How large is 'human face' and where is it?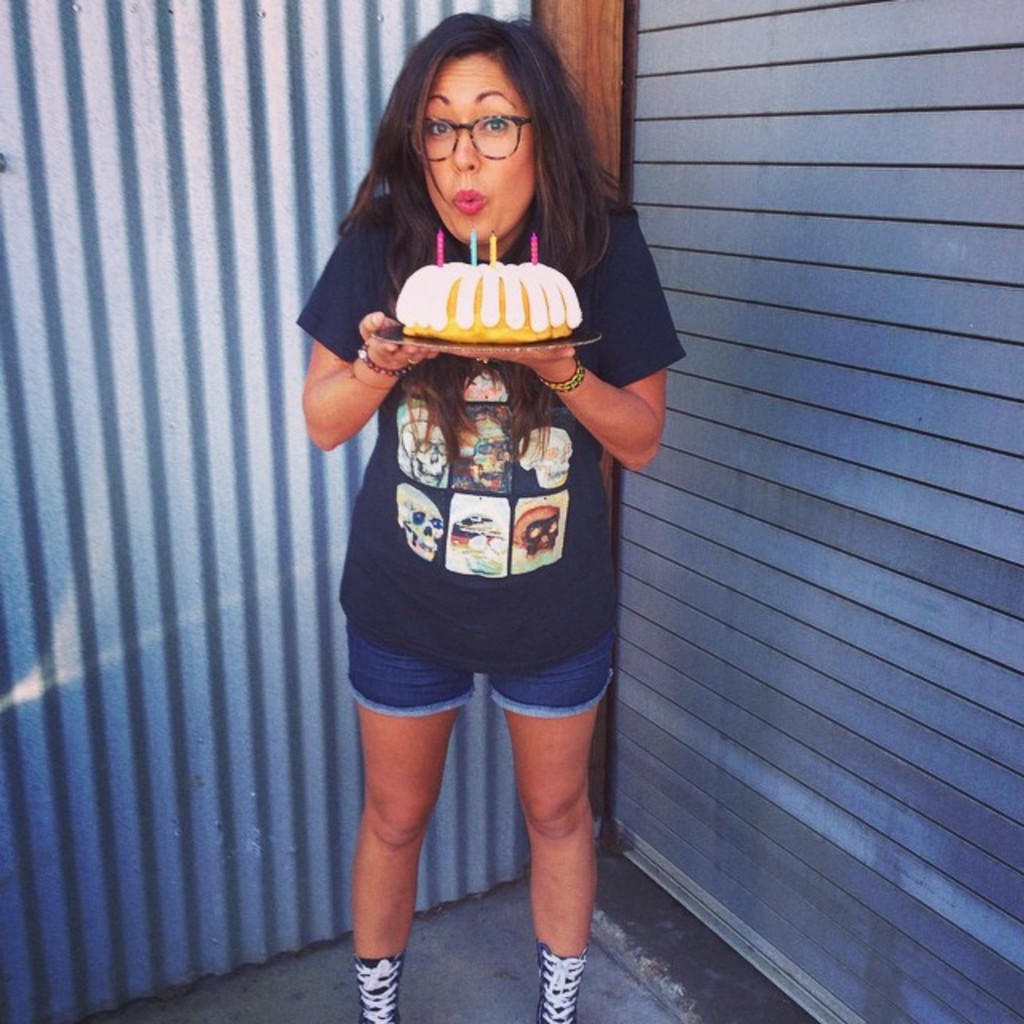
Bounding box: locate(424, 51, 536, 242).
